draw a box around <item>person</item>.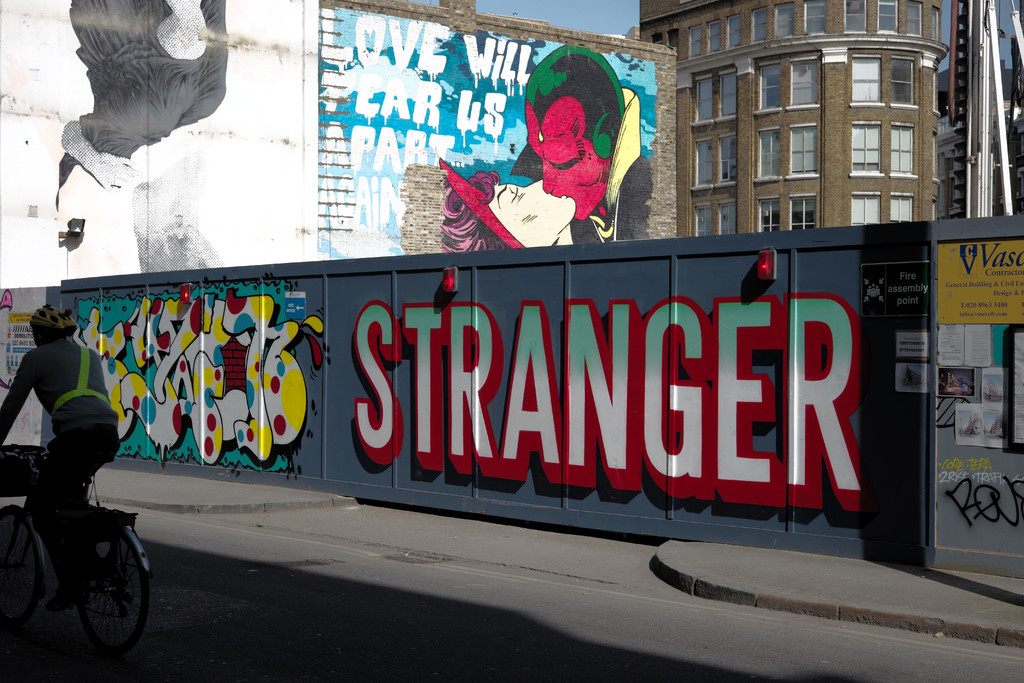
[left=442, top=155, right=582, bottom=260].
